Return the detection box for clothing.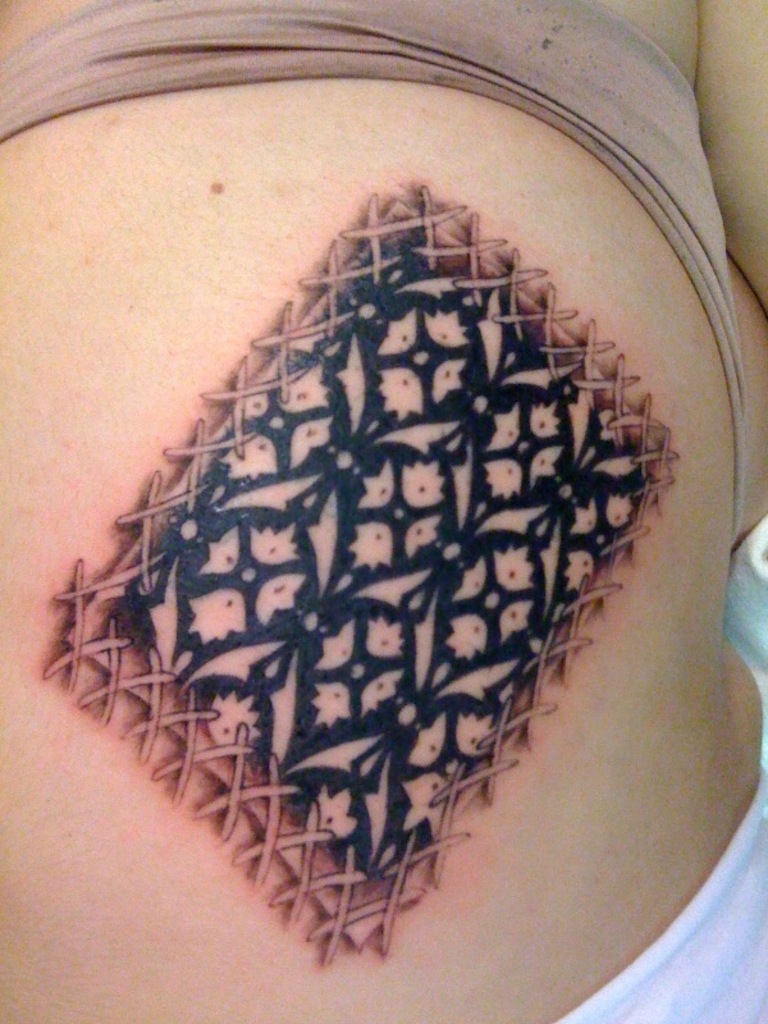
bbox=(0, 0, 748, 544).
